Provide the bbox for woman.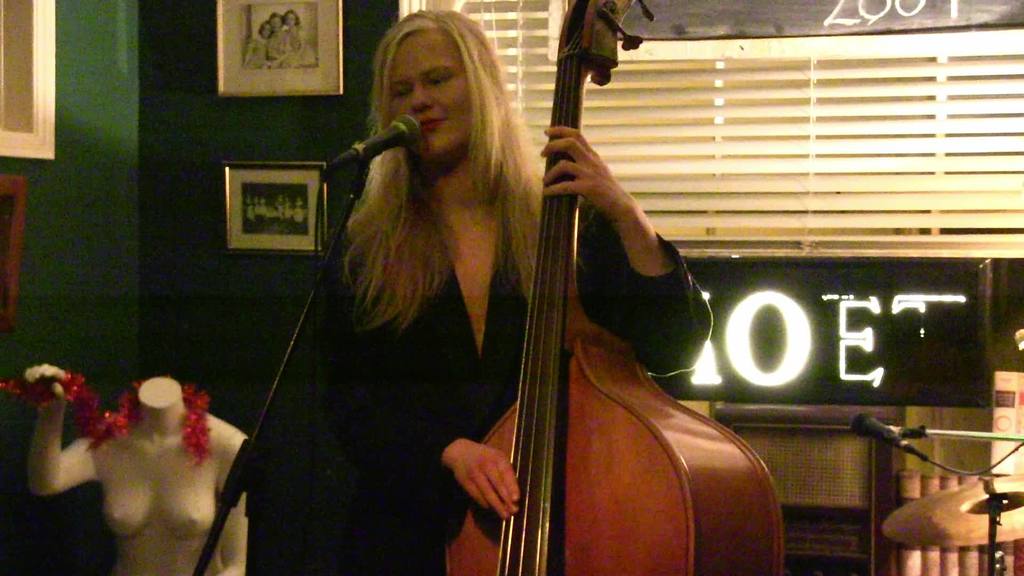
bbox(310, 8, 714, 575).
